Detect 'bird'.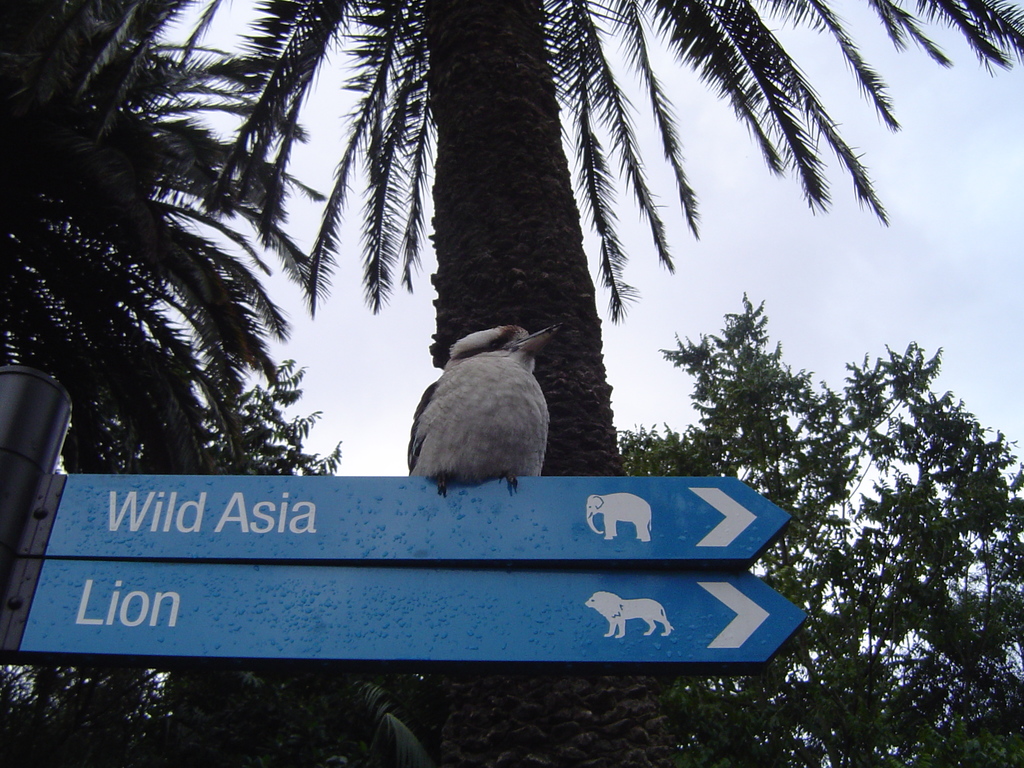
Detected at 401 320 576 501.
